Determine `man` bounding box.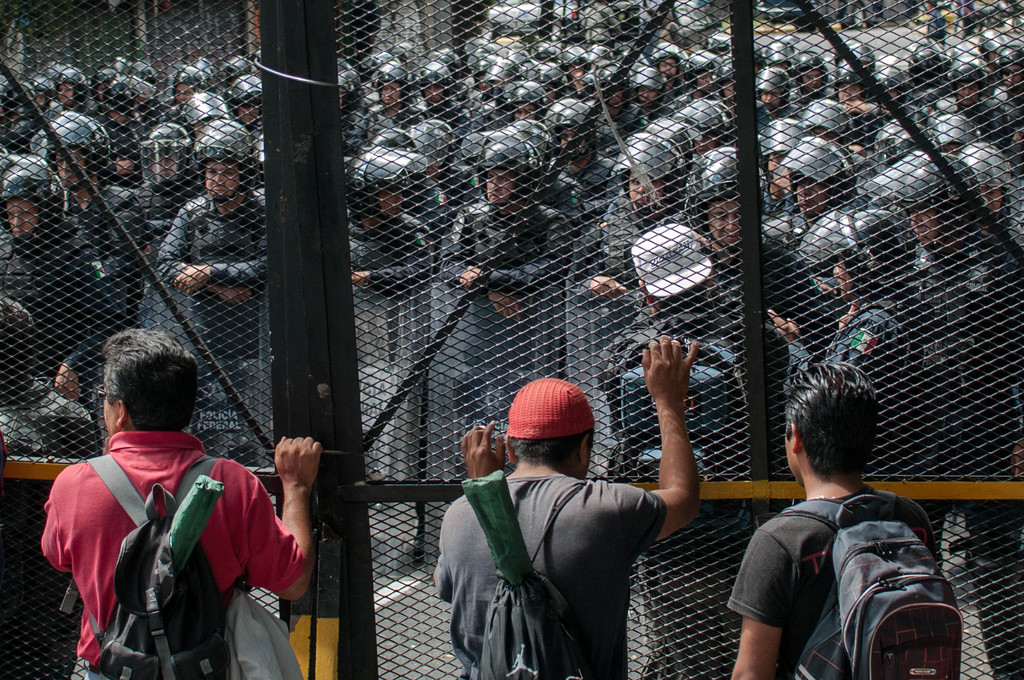
Determined: rect(0, 151, 116, 401).
